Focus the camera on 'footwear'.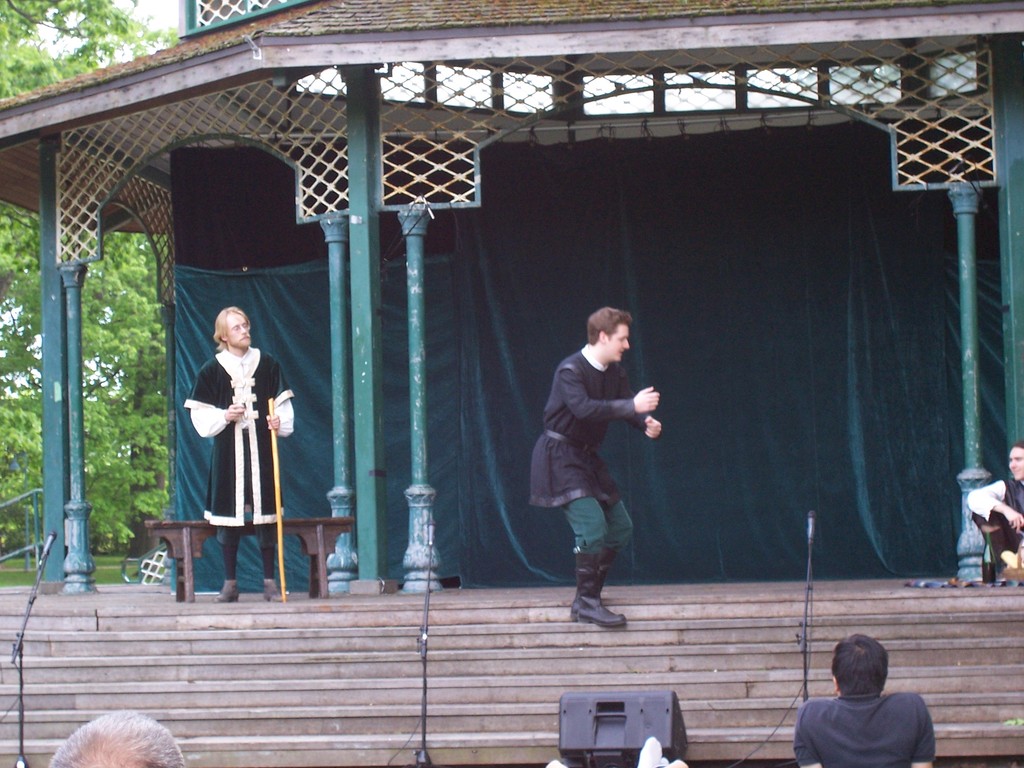
Focus region: select_region(264, 576, 278, 601).
